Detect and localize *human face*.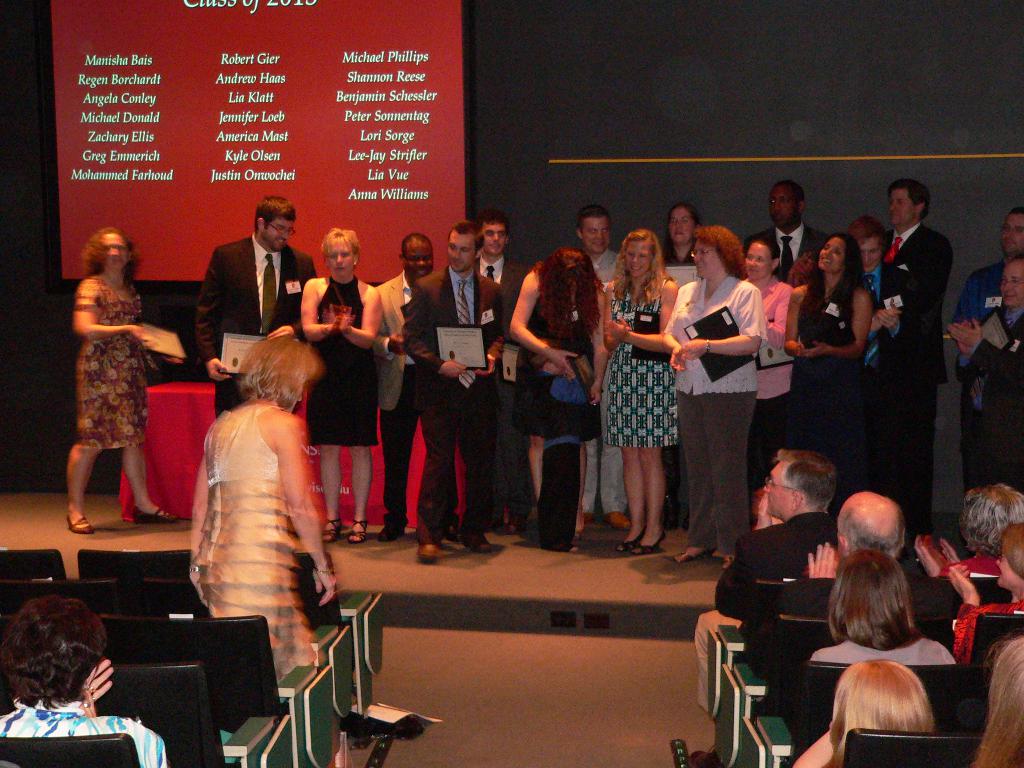
Localized at x1=329 y1=246 x2=355 y2=278.
